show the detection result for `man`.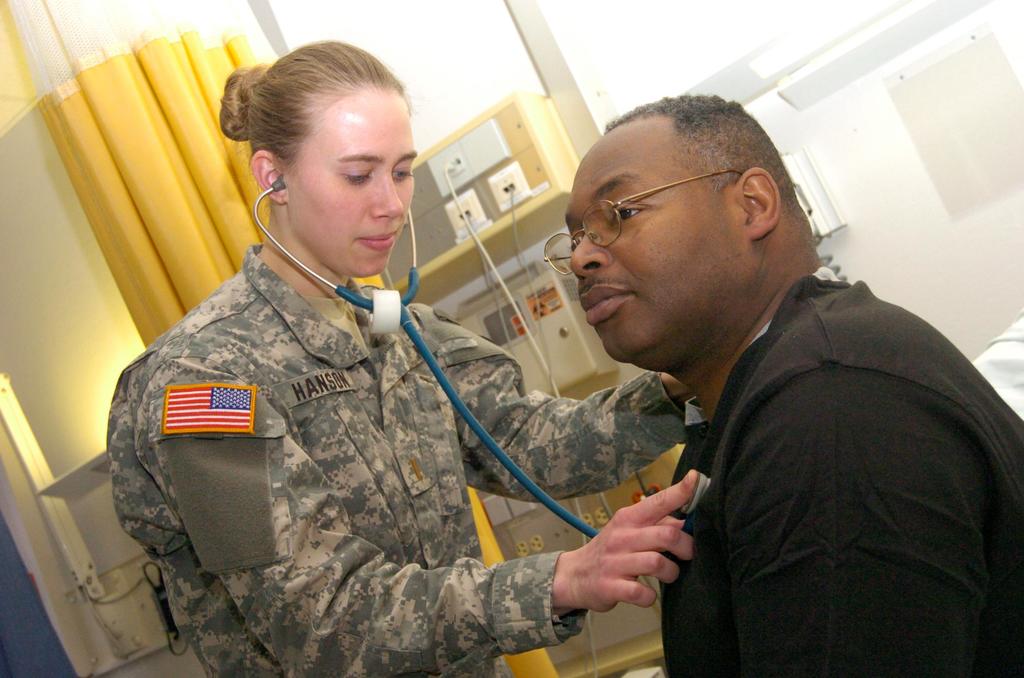
pyautogui.locateOnScreen(527, 95, 1019, 656).
